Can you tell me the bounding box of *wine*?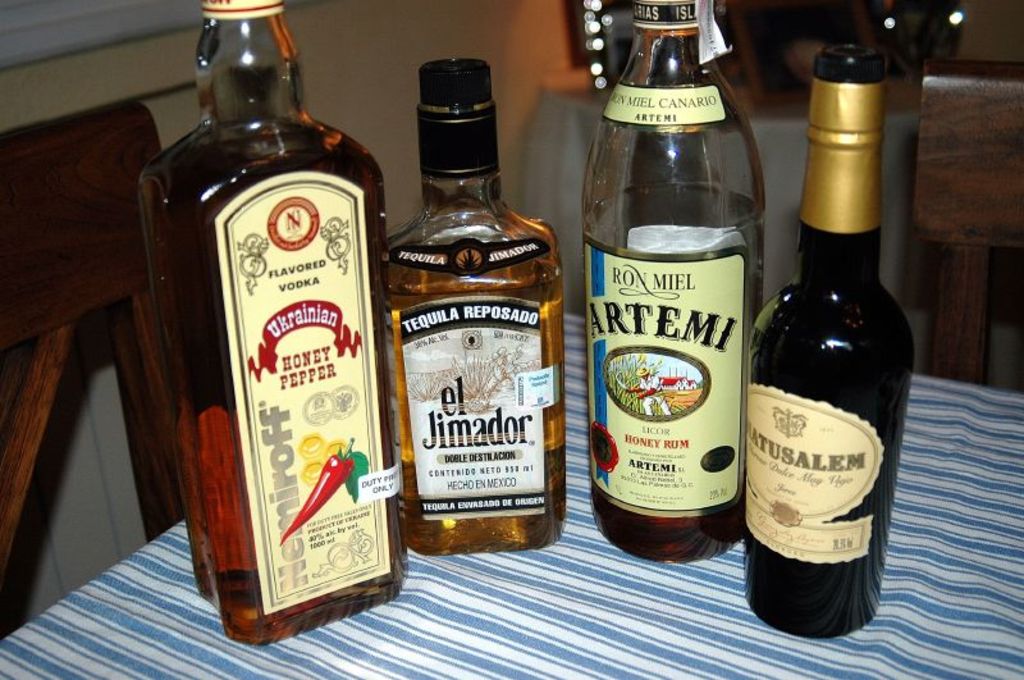
bbox(128, 133, 385, 645).
